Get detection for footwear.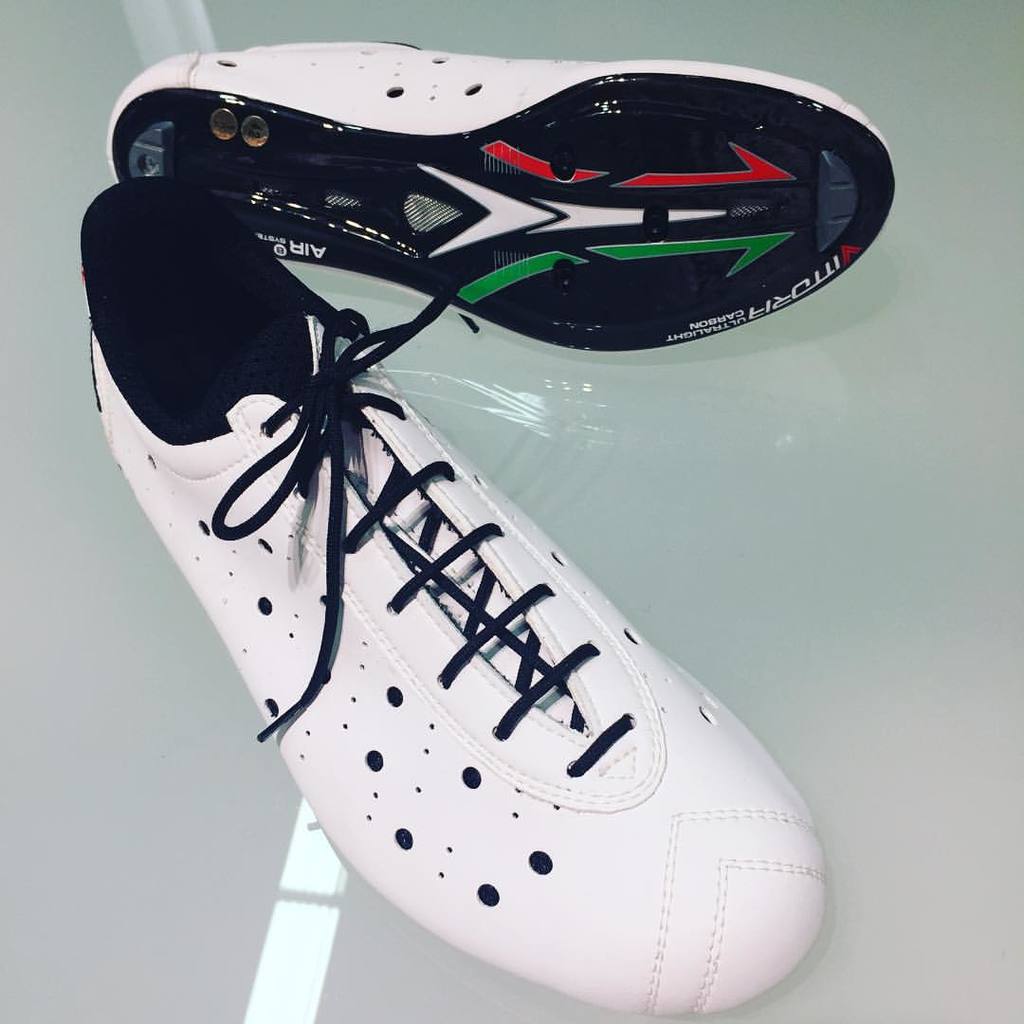
Detection: box=[84, 181, 844, 1023].
